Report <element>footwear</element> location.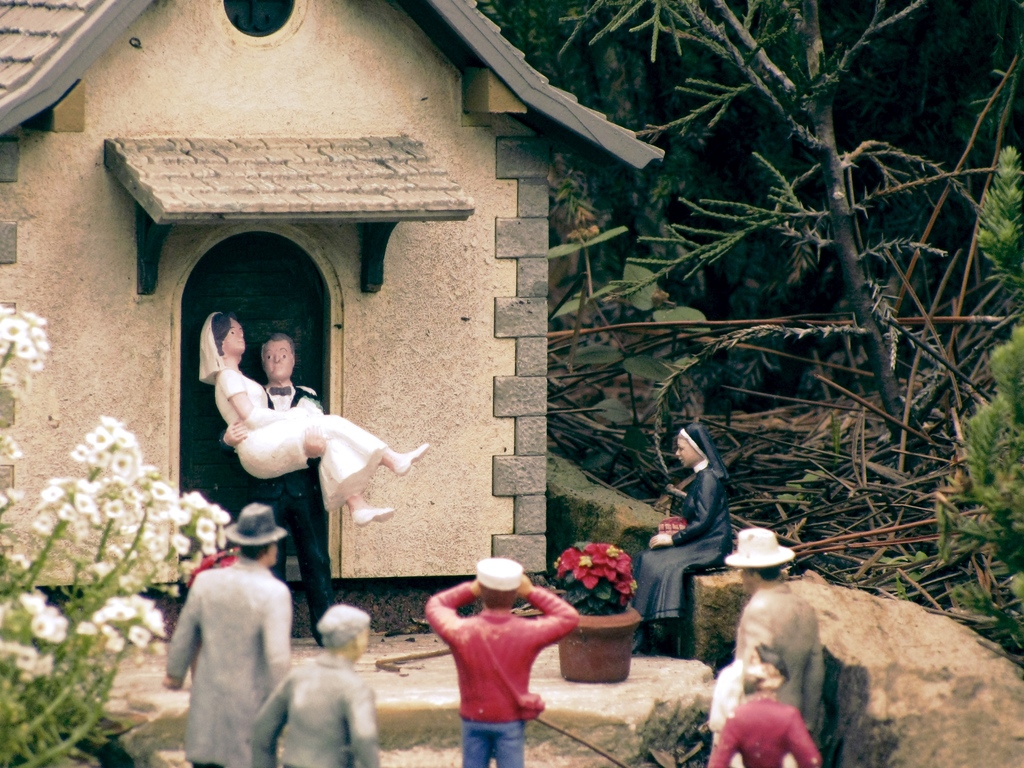
Report: 394 446 428 475.
